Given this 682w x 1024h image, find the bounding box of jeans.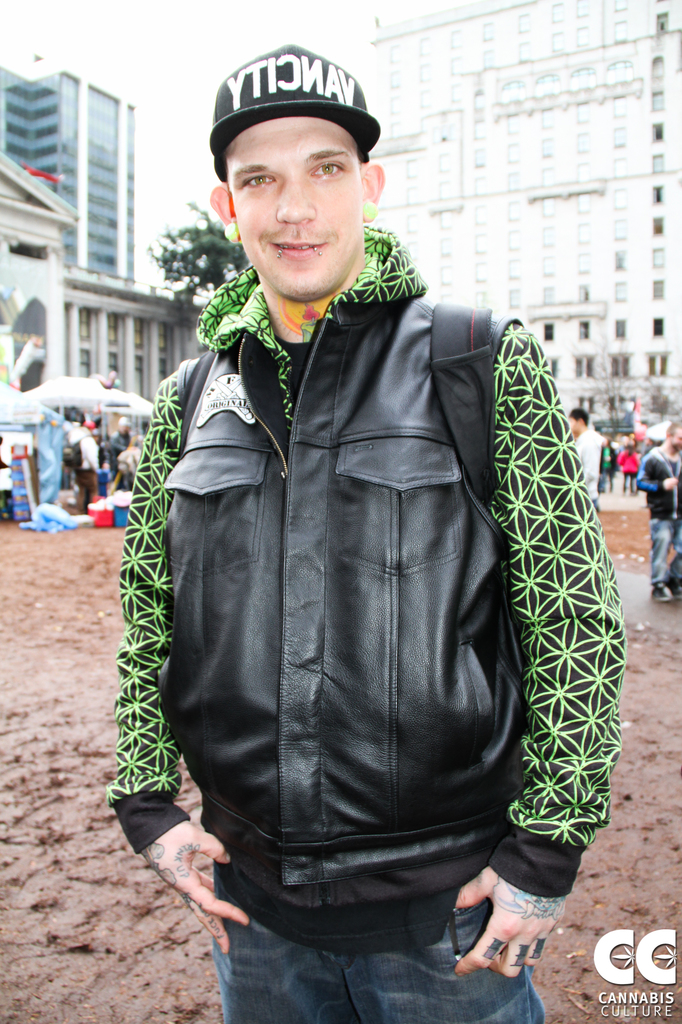
bbox=(184, 885, 530, 1014).
